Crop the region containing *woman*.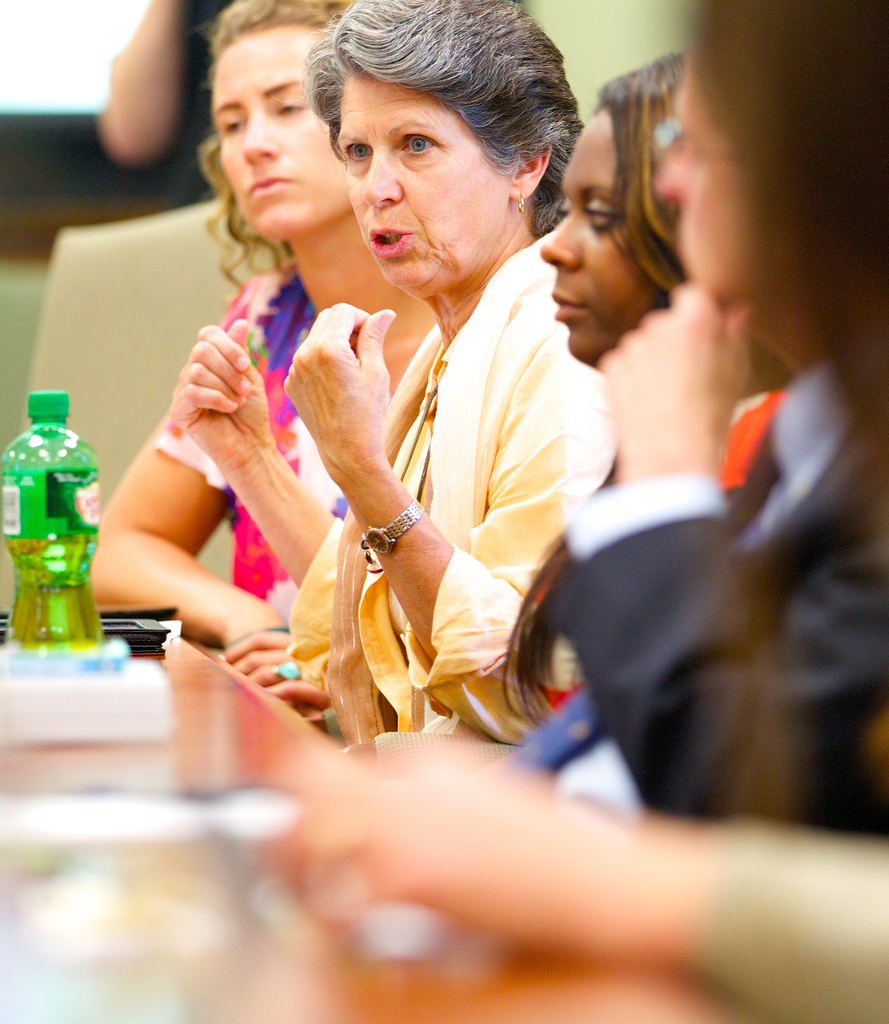
Crop region: select_region(171, 0, 610, 755).
